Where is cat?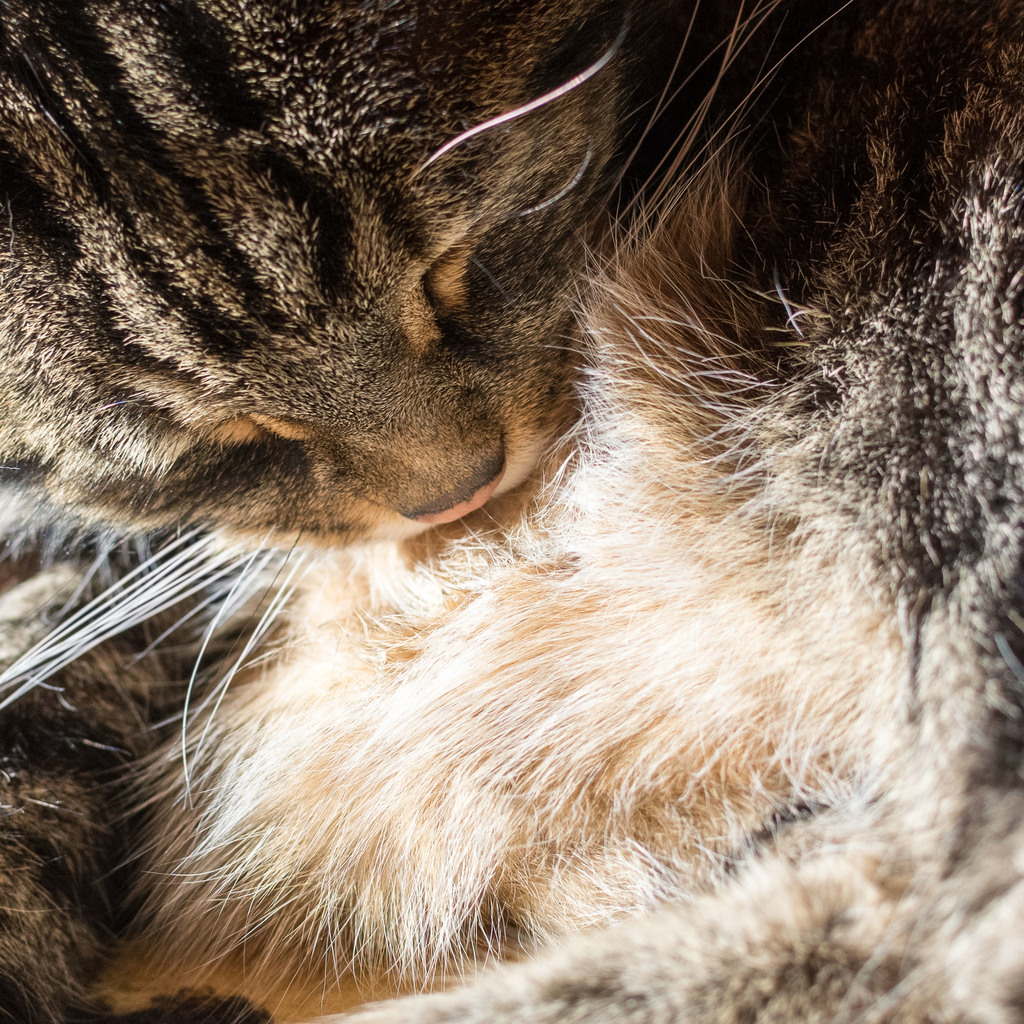
bbox(0, 0, 1023, 1023).
